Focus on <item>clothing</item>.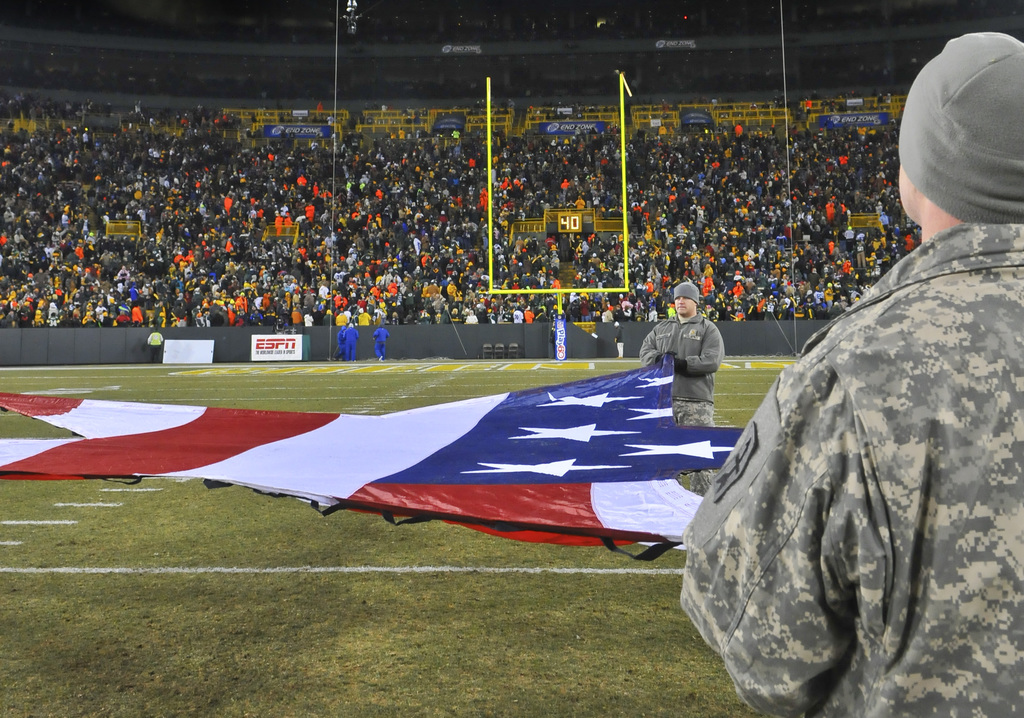
Focused at box=[324, 312, 331, 325].
